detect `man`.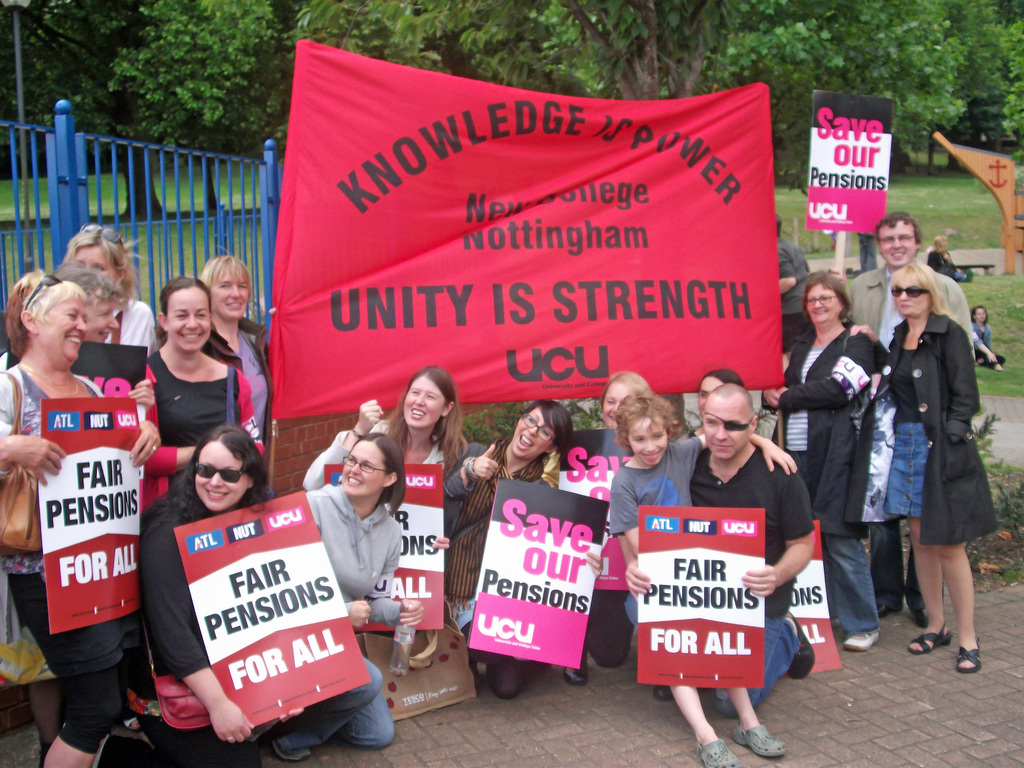
Detected at [left=622, top=380, right=815, bottom=717].
